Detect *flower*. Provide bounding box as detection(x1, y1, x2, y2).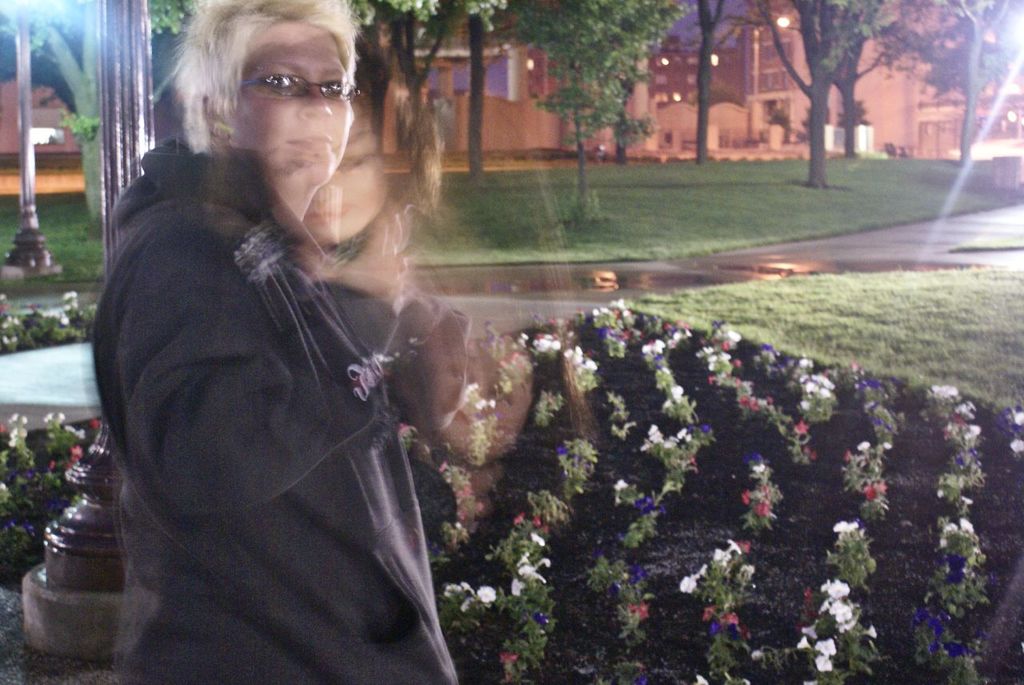
detection(626, 597, 654, 621).
